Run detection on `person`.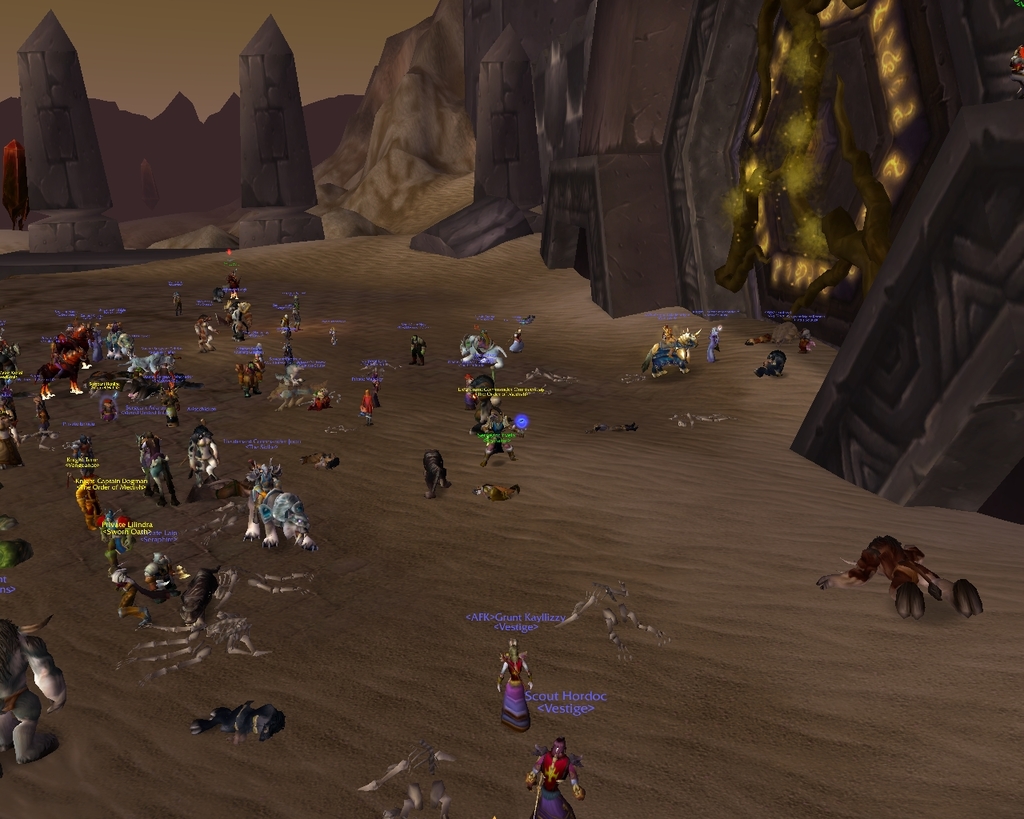
Result: x1=708, y1=324, x2=726, y2=362.
